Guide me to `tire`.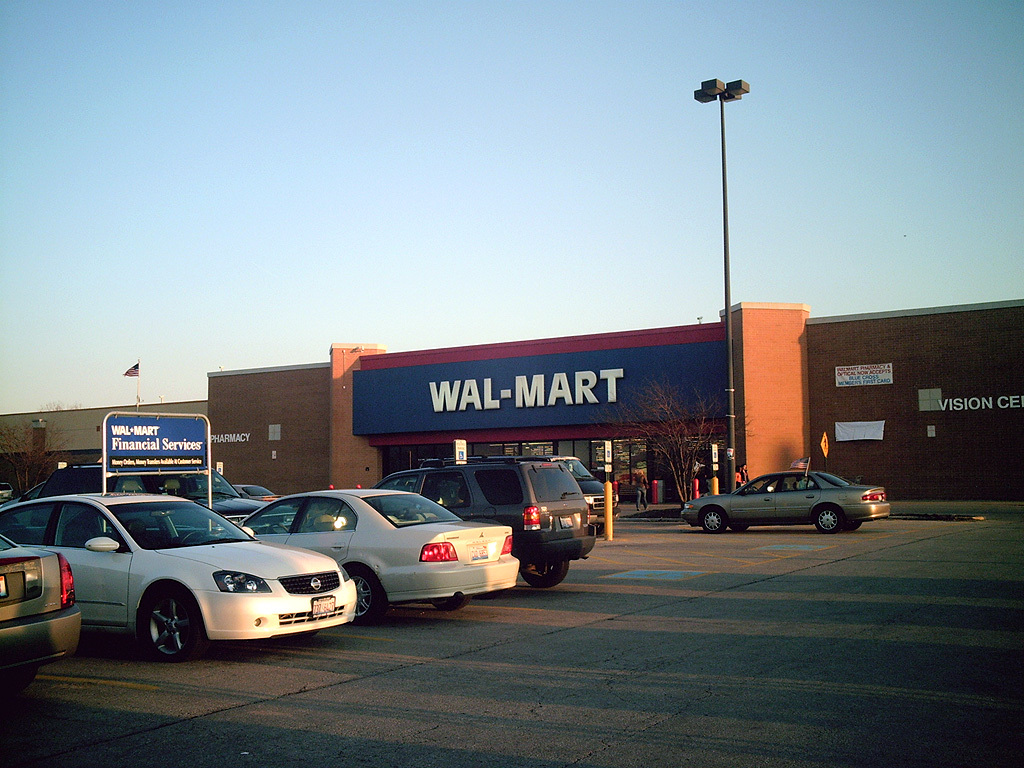
Guidance: region(349, 567, 380, 623).
